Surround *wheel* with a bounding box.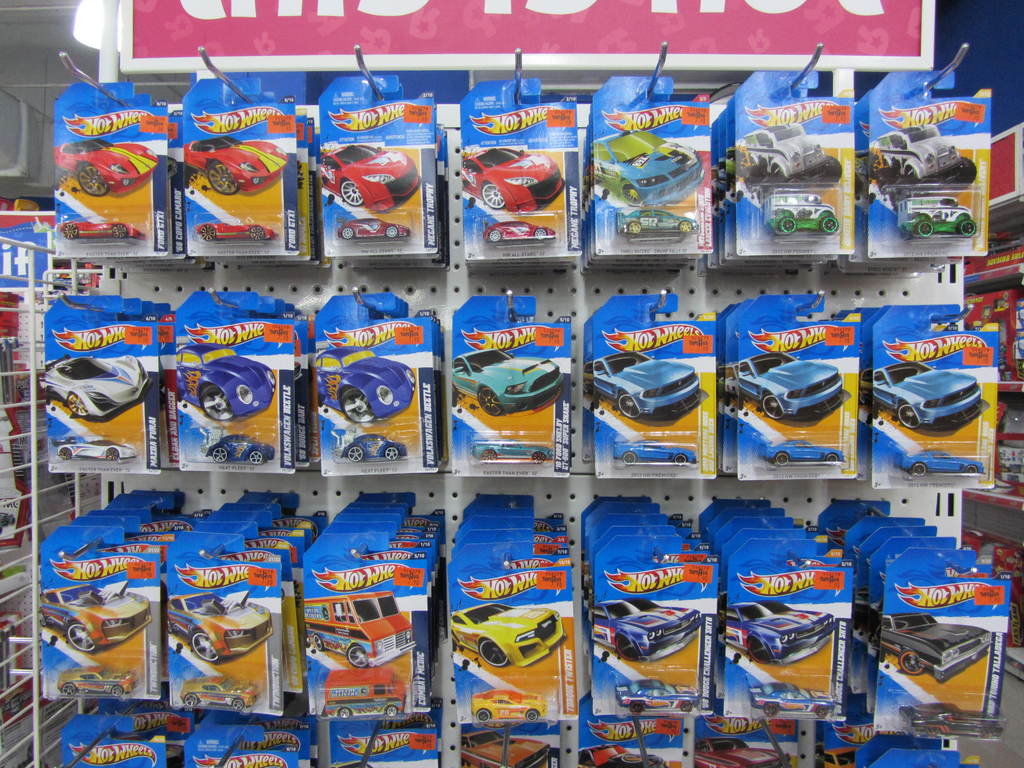
region(955, 159, 975, 177).
